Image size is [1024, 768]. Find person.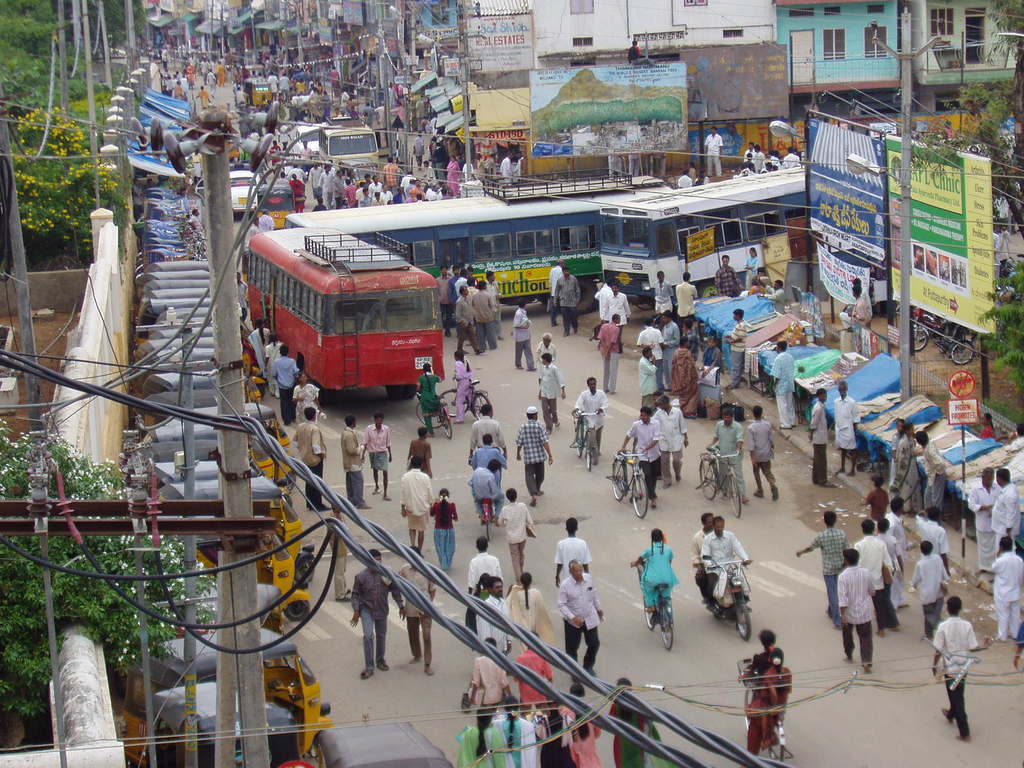
403:455:435:554.
